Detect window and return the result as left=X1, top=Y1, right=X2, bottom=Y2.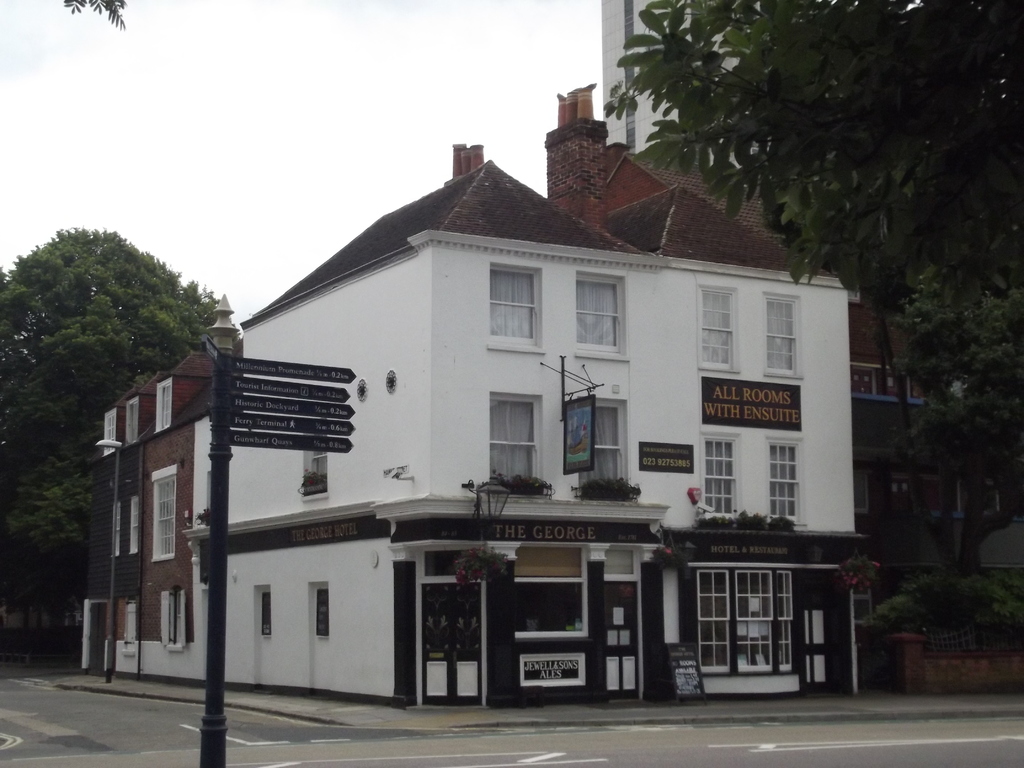
left=696, top=291, right=738, bottom=371.
